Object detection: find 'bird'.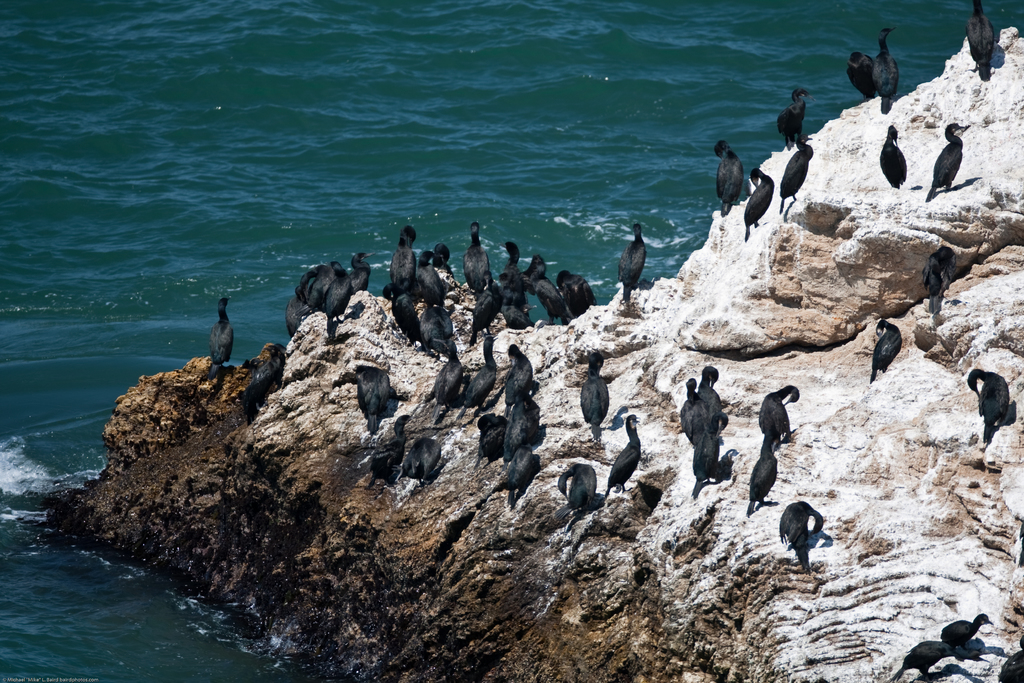
[left=355, top=363, right=396, bottom=436].
